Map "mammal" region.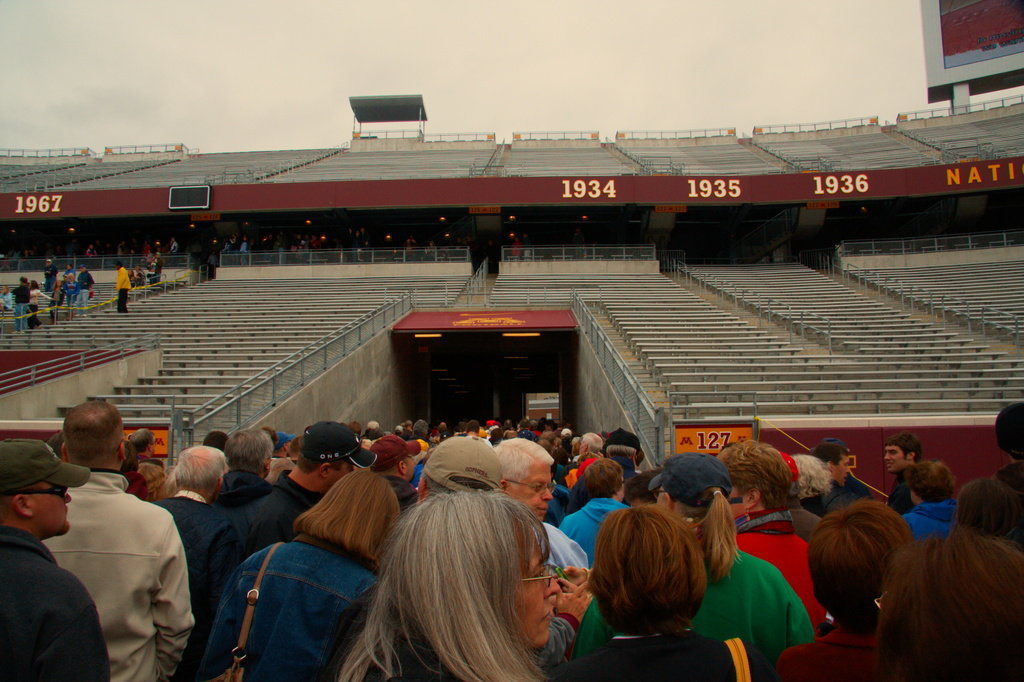
Mapped to [577, 501, 781, 681].
